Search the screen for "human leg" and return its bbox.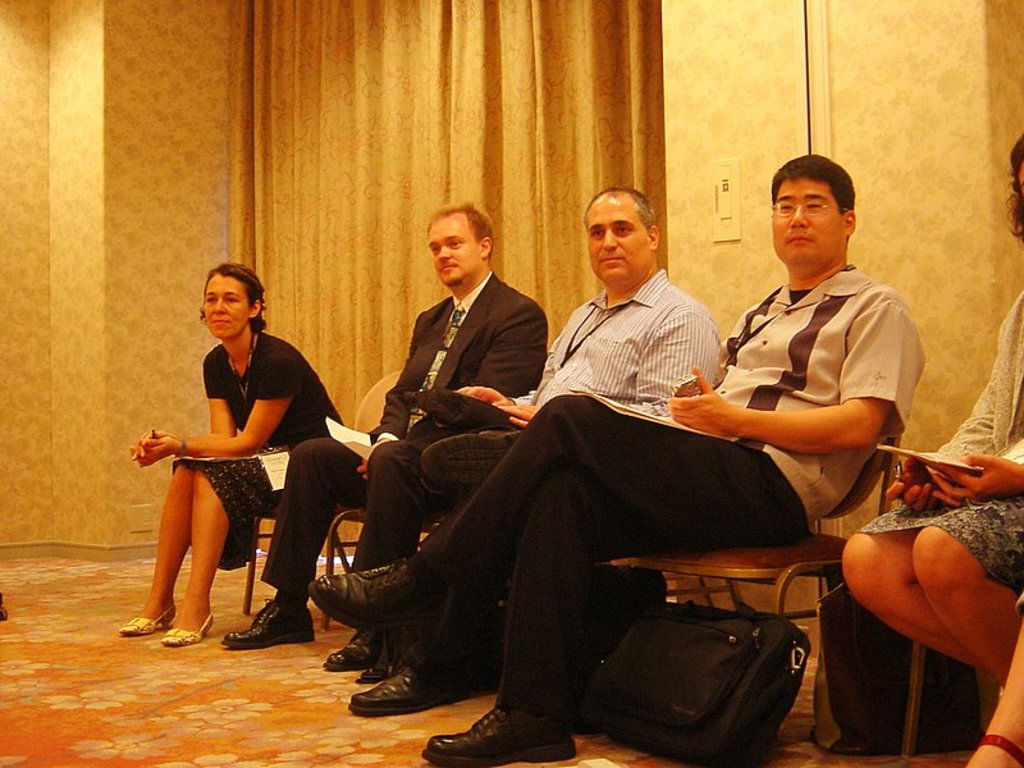
Found: <region>357, 589, 506, 724</region>.
